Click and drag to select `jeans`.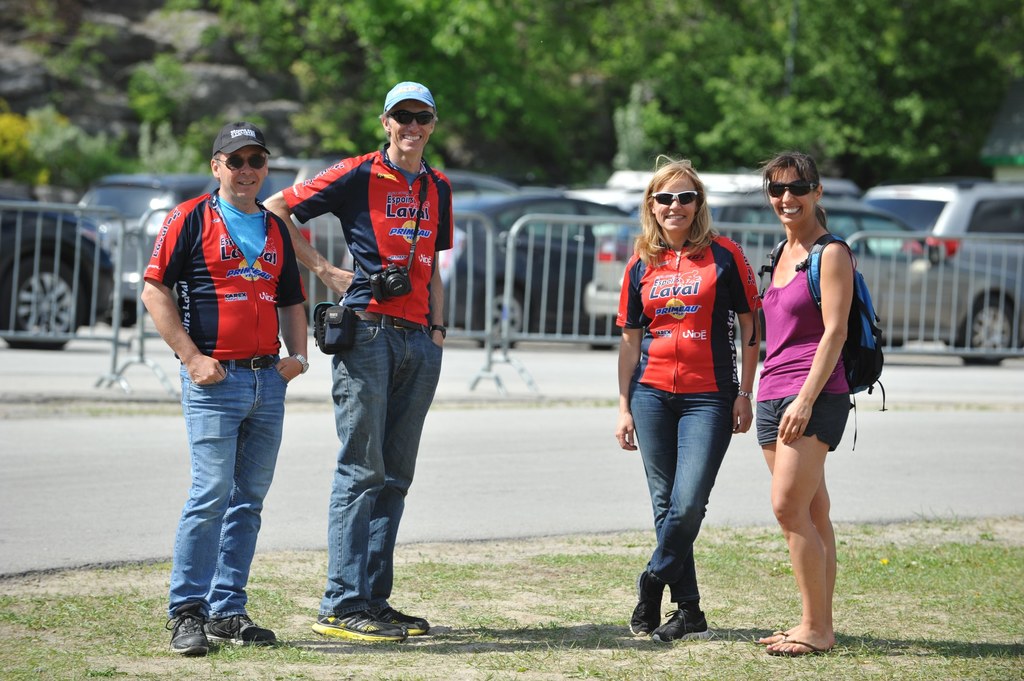
Selection: 165, 354, 280, 645.
